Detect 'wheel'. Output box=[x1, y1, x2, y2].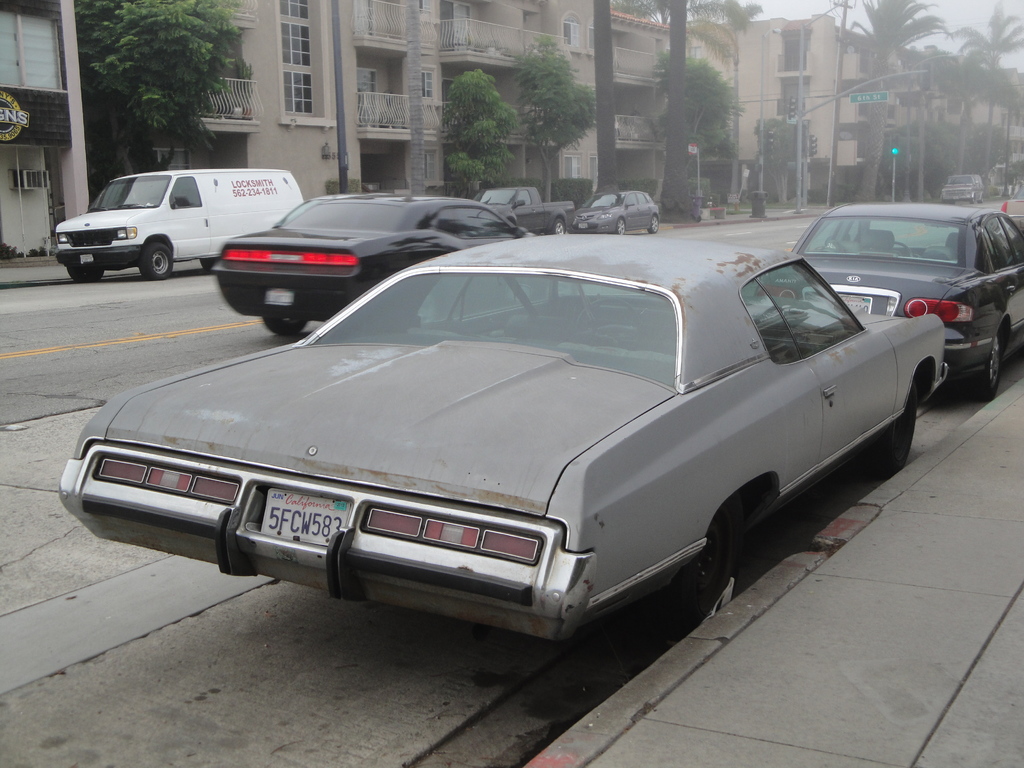
box=[872, 396, 913, 479].
